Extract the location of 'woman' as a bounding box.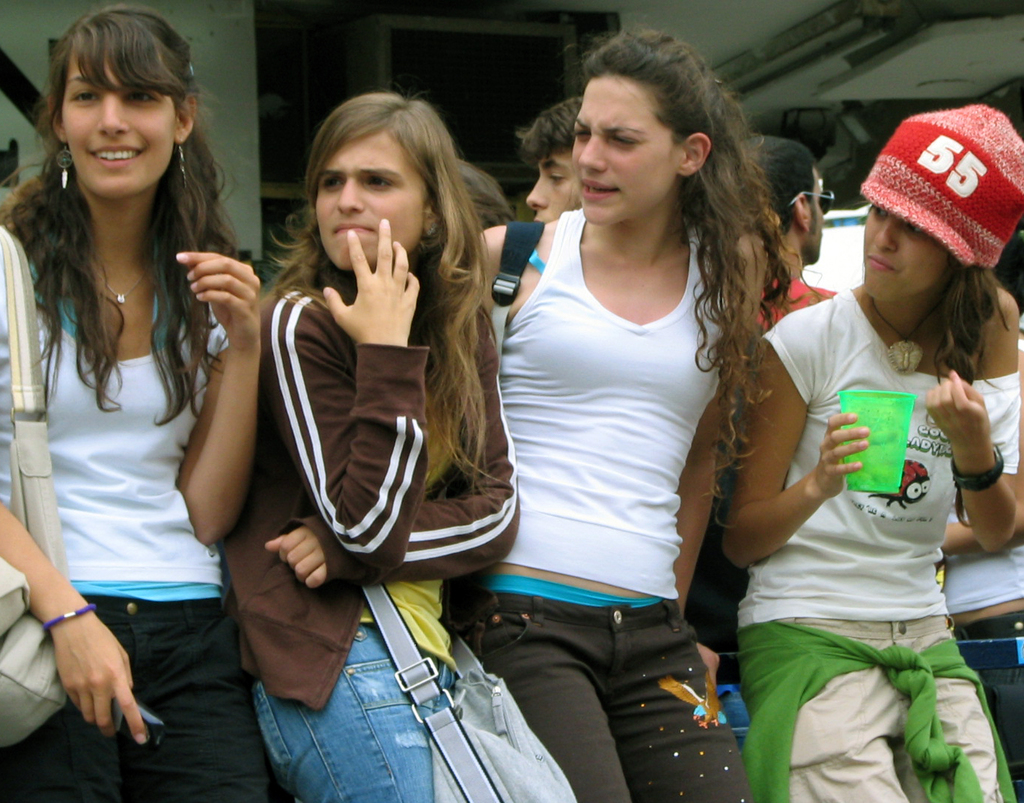
{"left": 717, "top": 96, "right": 1023, "bottom": 802}.
